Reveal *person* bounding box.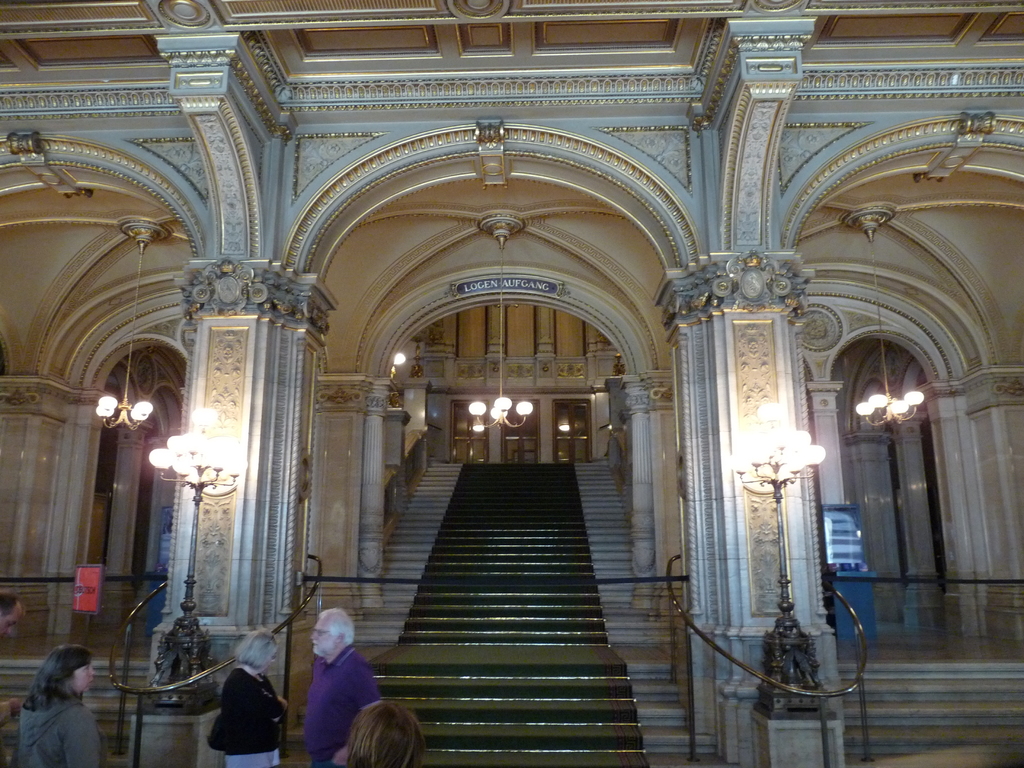
Revealed: [19,650,102,767].
